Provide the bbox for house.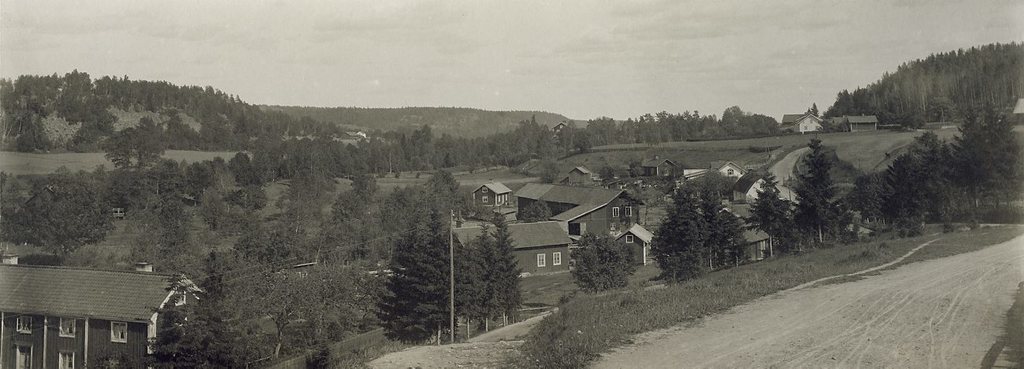
{"x1": 447, "y1": 218, "x2": 575, "y2": 280}.
